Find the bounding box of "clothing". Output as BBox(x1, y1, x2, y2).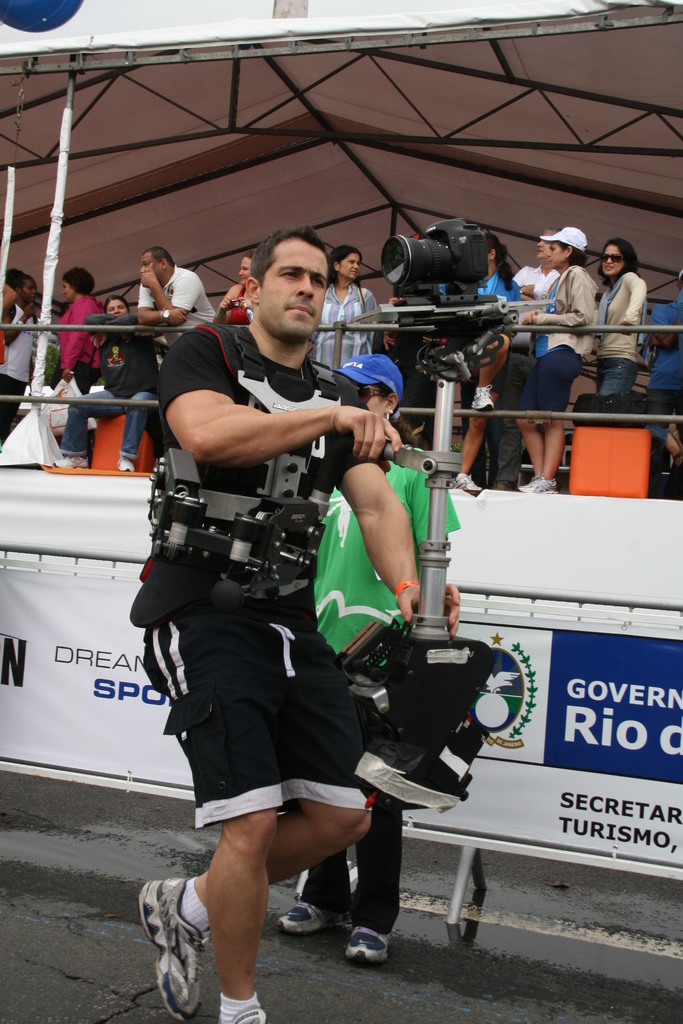
BBox(639, 288, 682, 417).
